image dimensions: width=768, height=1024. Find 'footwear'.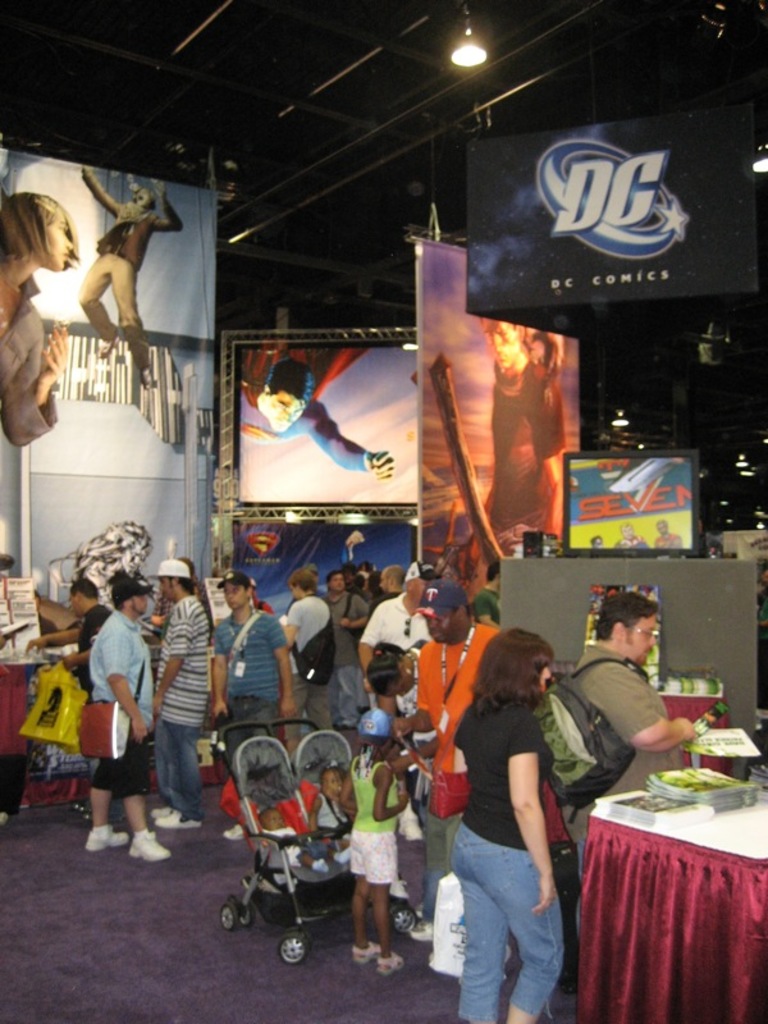
region(159, 815, 197, 831).
